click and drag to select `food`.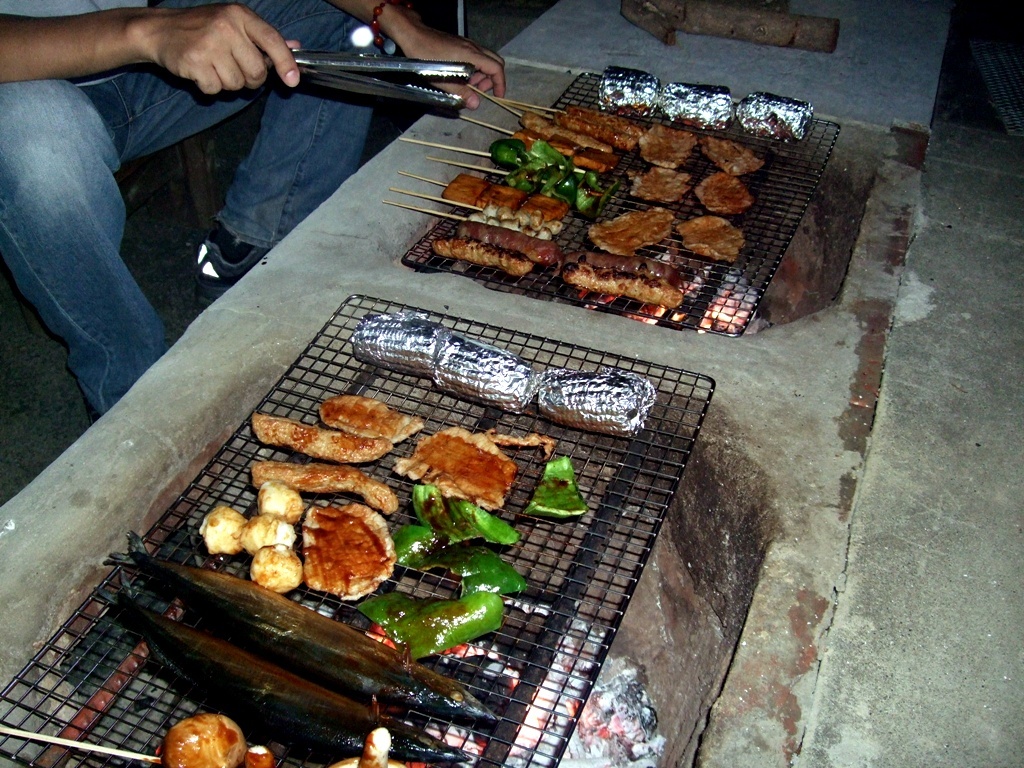
Selection: region(388, 522, 439, 569).
